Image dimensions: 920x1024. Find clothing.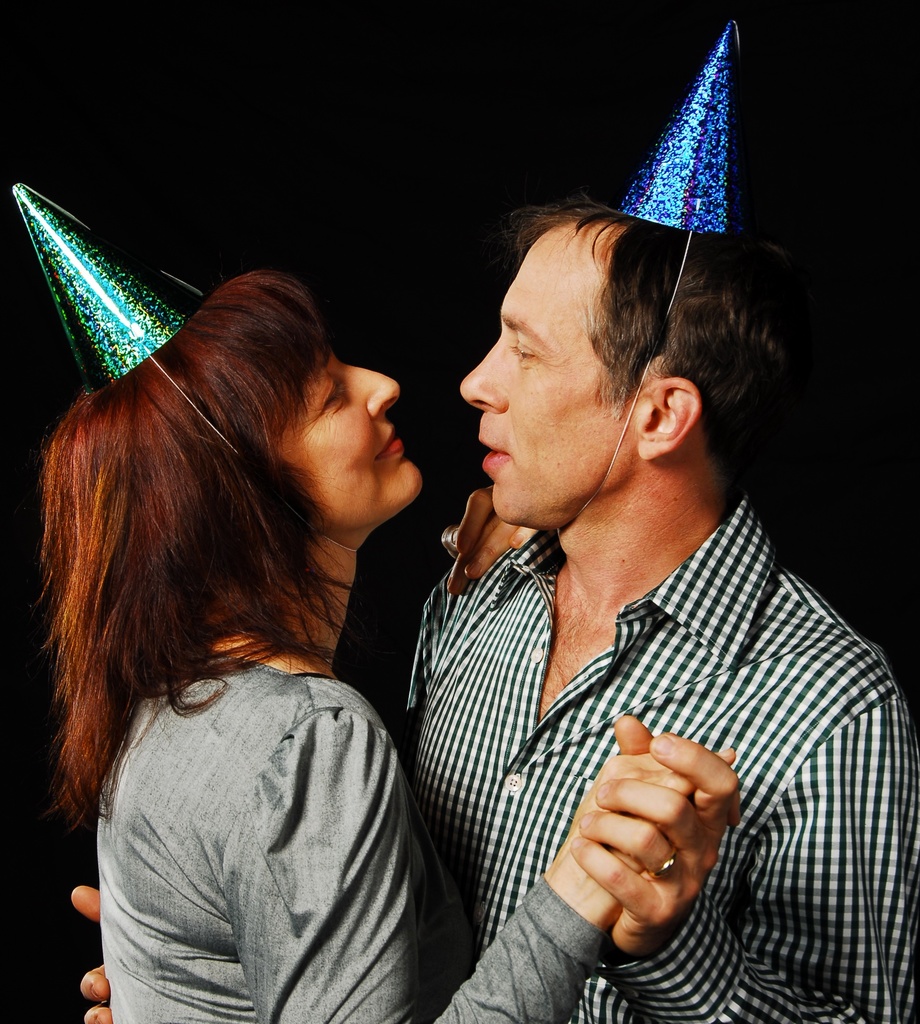
l=99, t=652, r=611, b=1021.
